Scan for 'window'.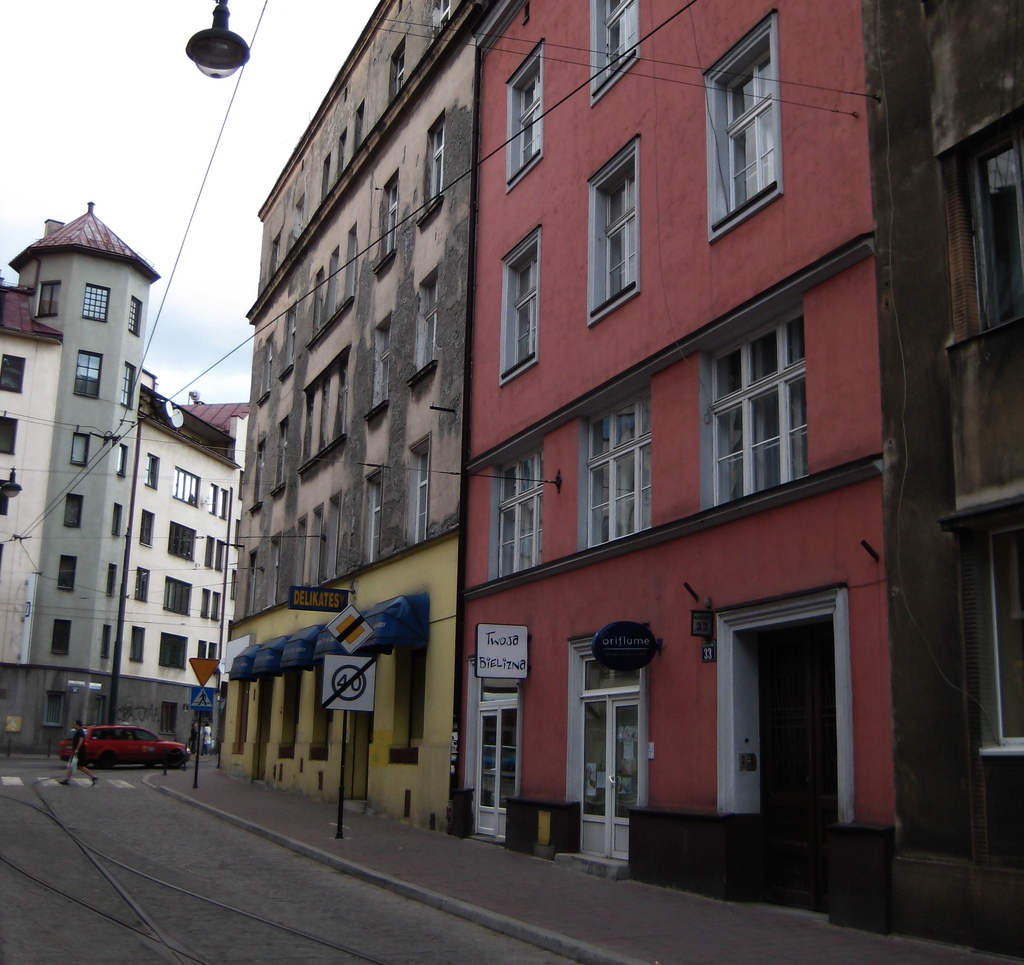
Scan result: 580/389/655/549.
